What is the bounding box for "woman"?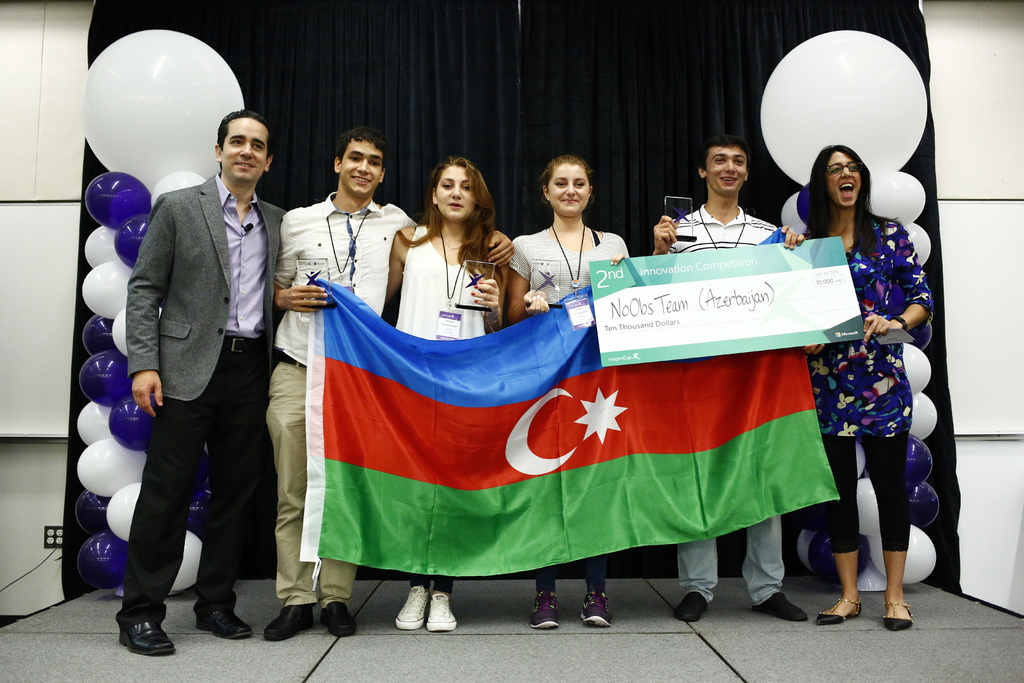
BBox(801, 148, 933, 627).
